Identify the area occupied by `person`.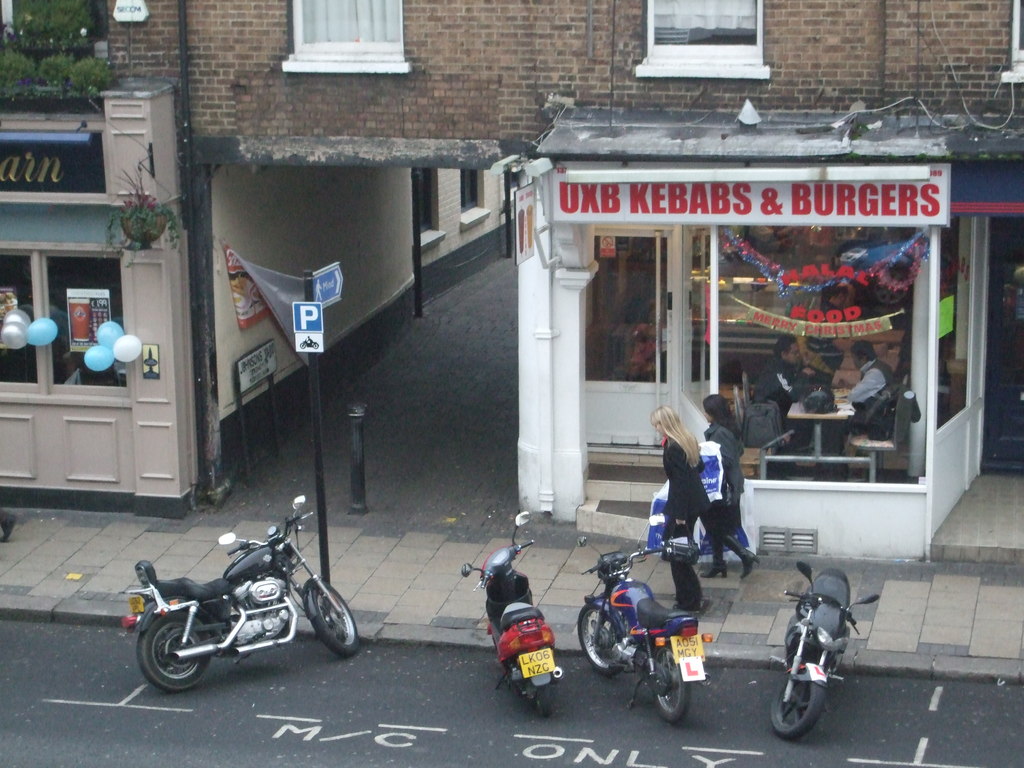
Area: x1=703, y1=392, x2=753, y2=577.
